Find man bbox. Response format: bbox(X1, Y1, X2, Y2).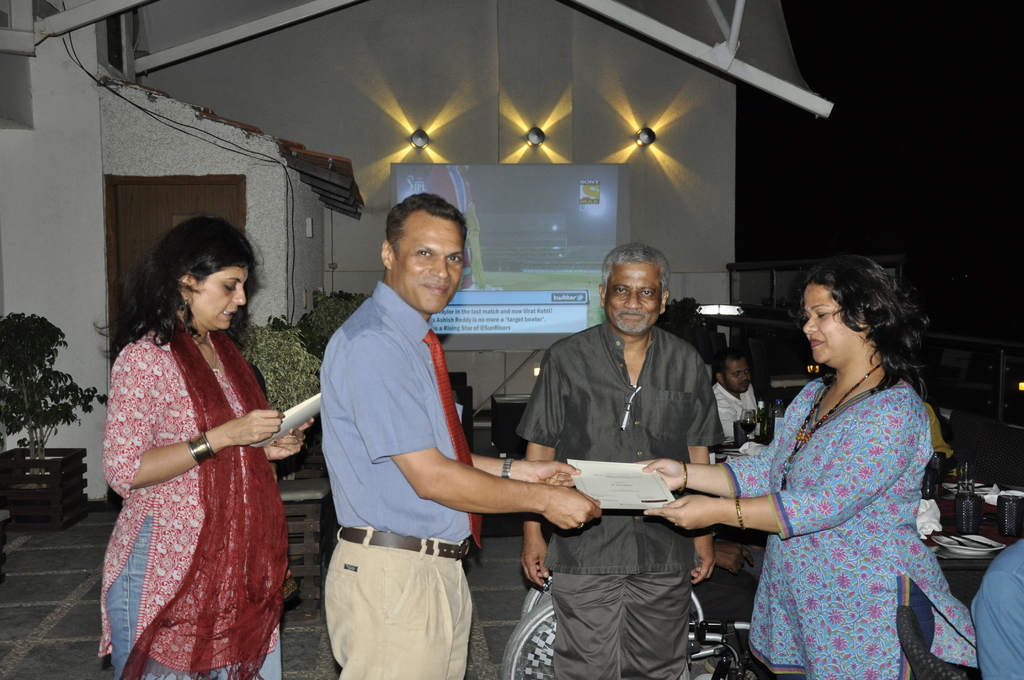
bbox(518, 240, 720, 679).
